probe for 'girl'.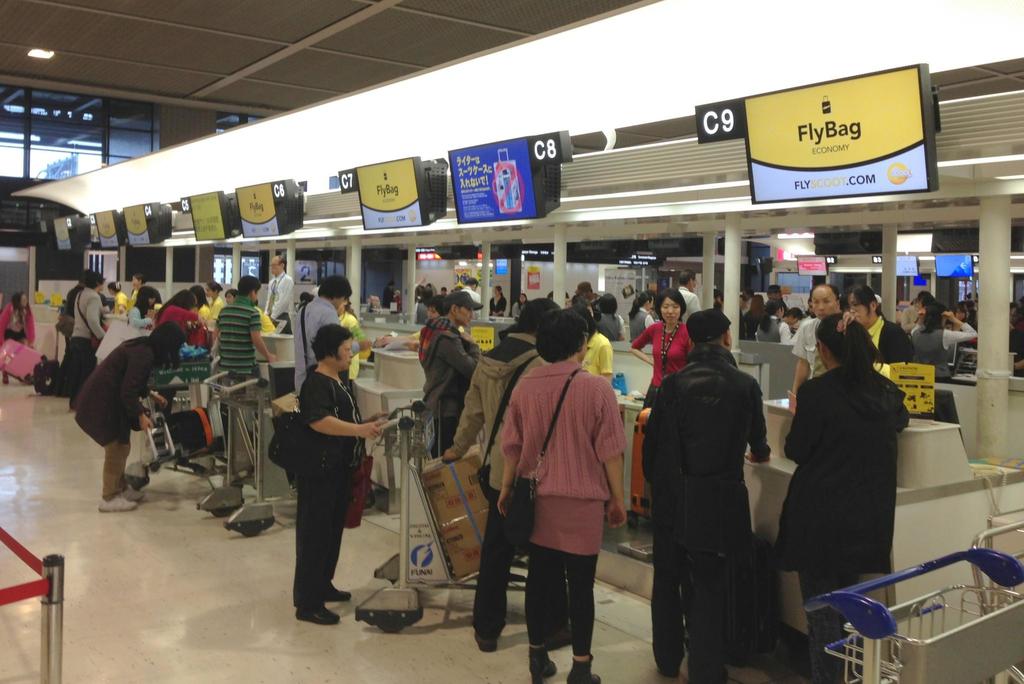
Probe result: [203,281,224,322].
